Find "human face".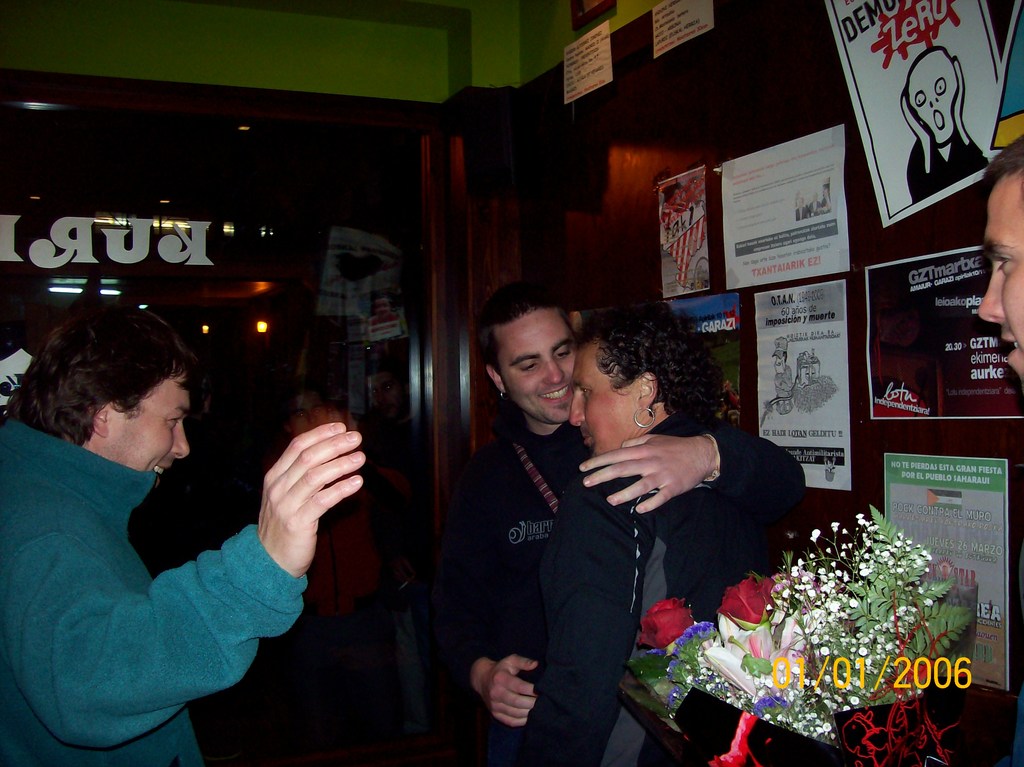
497,306,573,424.
